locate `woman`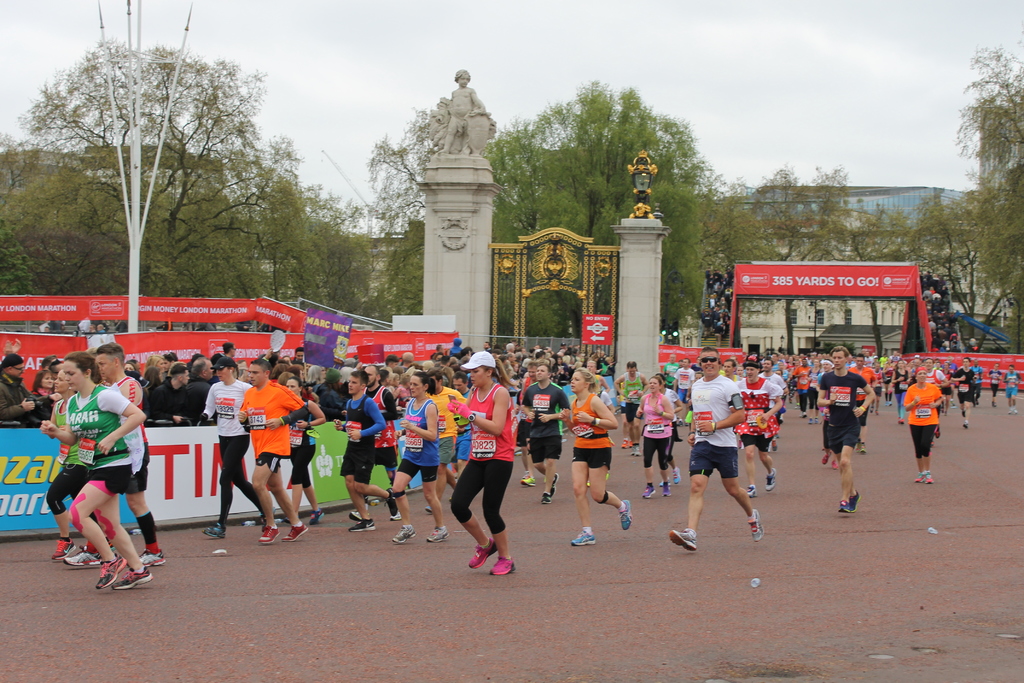
(left=634, top=374, right=684, bottom=500)
